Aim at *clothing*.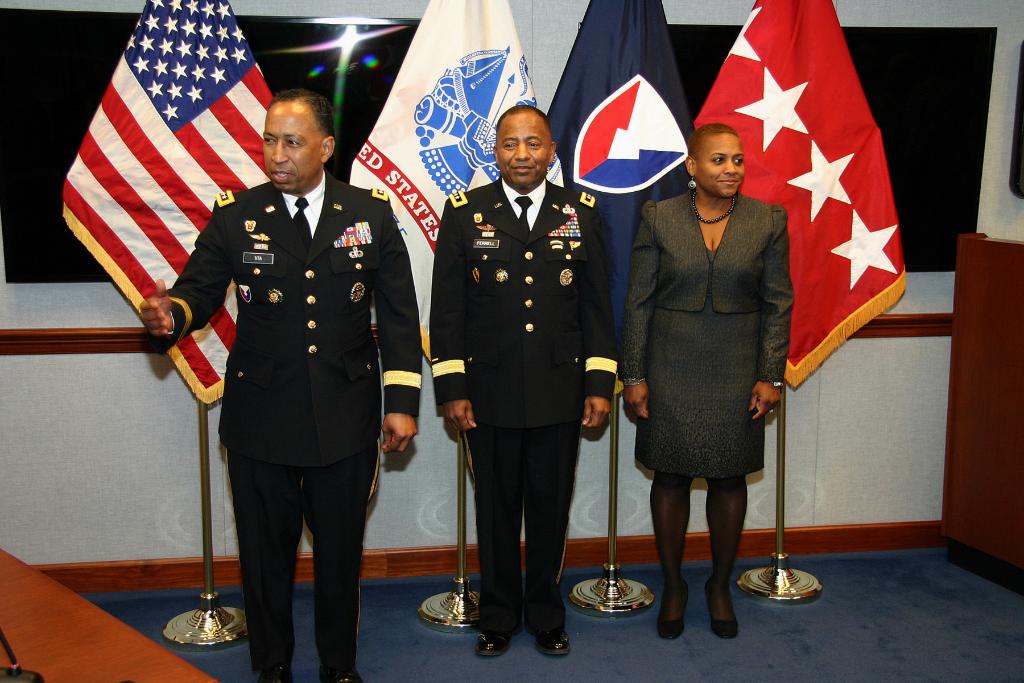
Aimed at detection(616, 179, 796, 486).
